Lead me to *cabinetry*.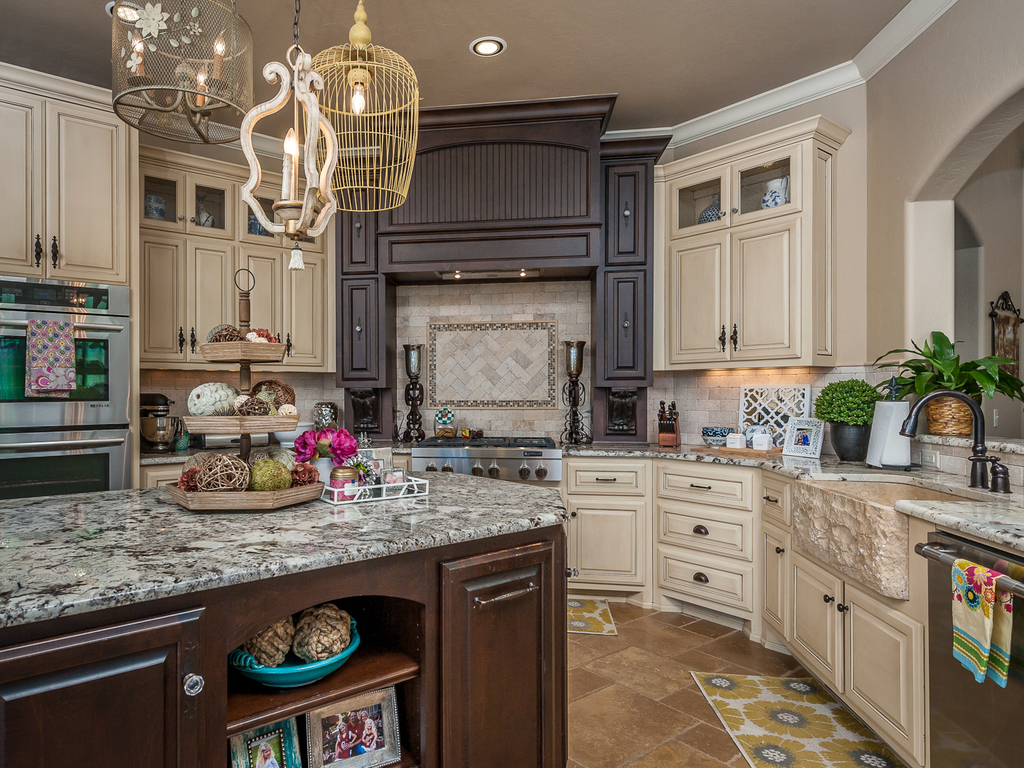
Lead to <region>233, 249, 284, 350</region>.
